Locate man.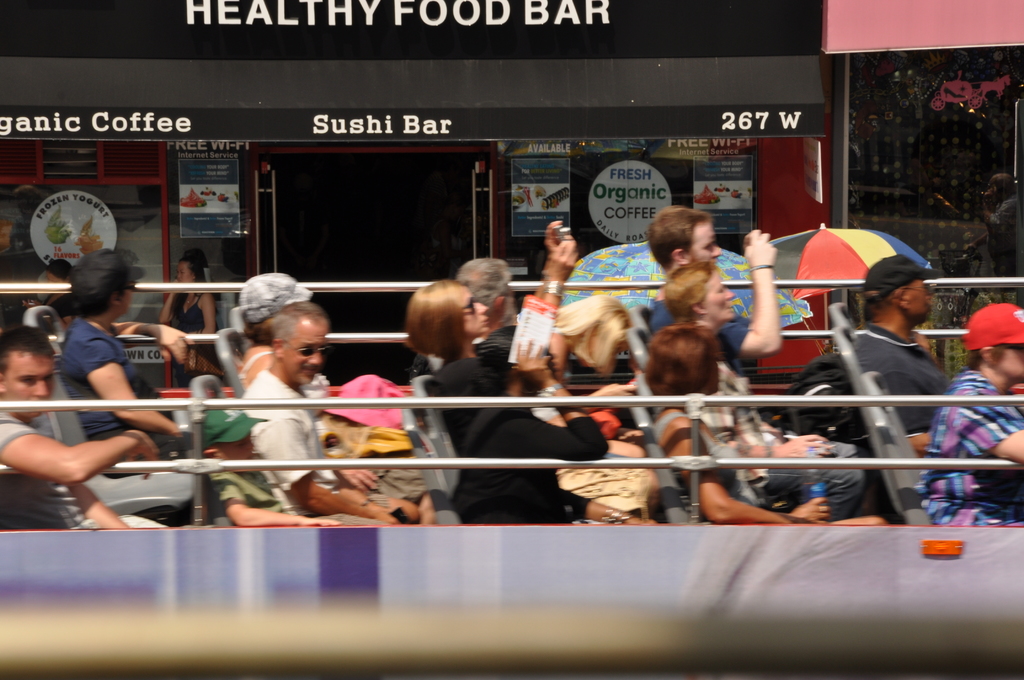
Bounding box: 408, 258, 522, 376.
